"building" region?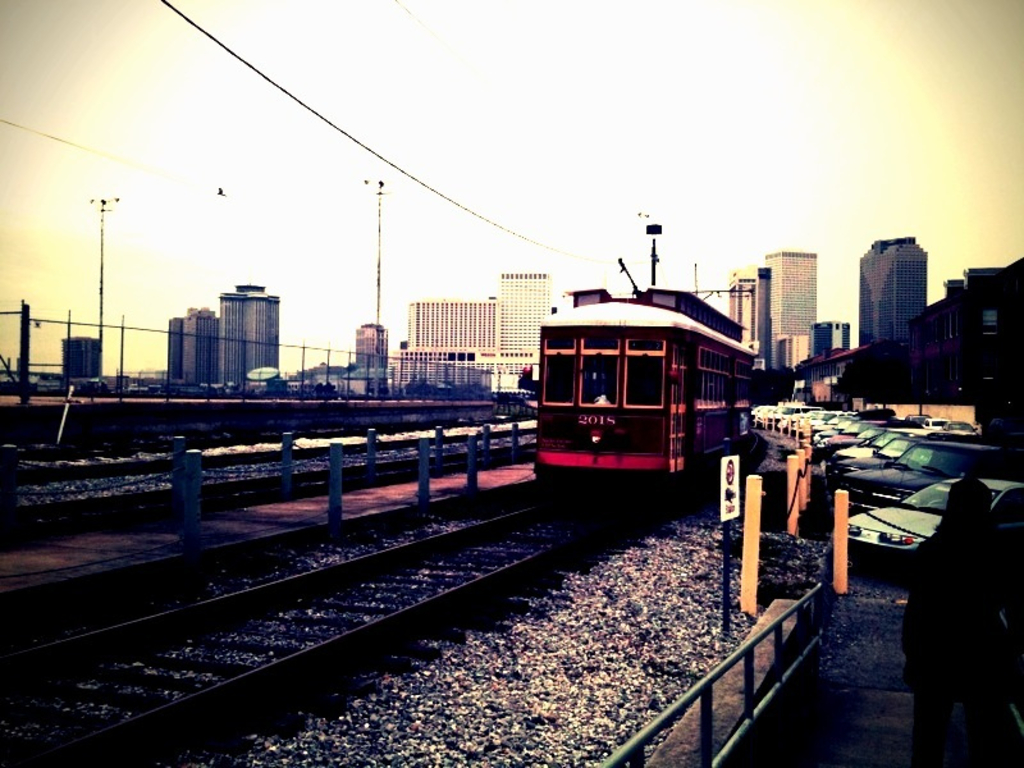
pyautogui.locateOnScreen(165, 307, 218, 384)
